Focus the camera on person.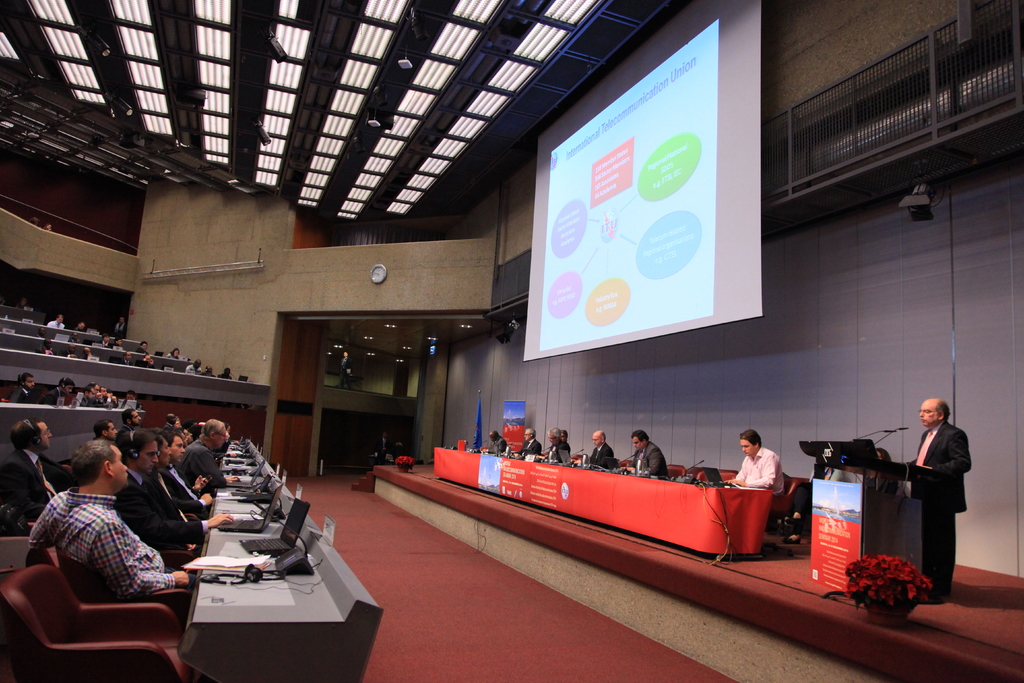
Focus region: x1=34 y1=327 x2=46 y2=338.
